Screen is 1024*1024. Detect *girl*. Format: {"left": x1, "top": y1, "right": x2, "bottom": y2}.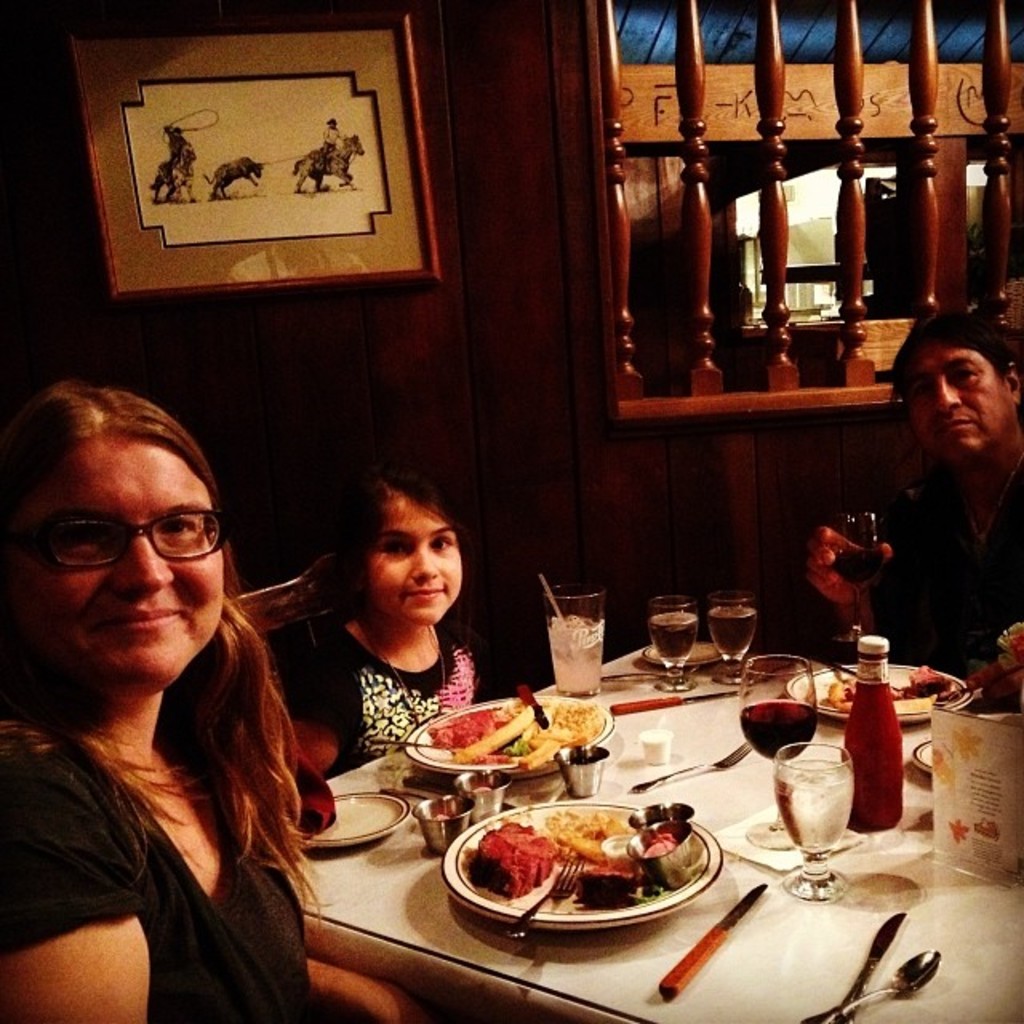
{"left": 301, "top": 469, "right": 472, "bottom": 774}.
